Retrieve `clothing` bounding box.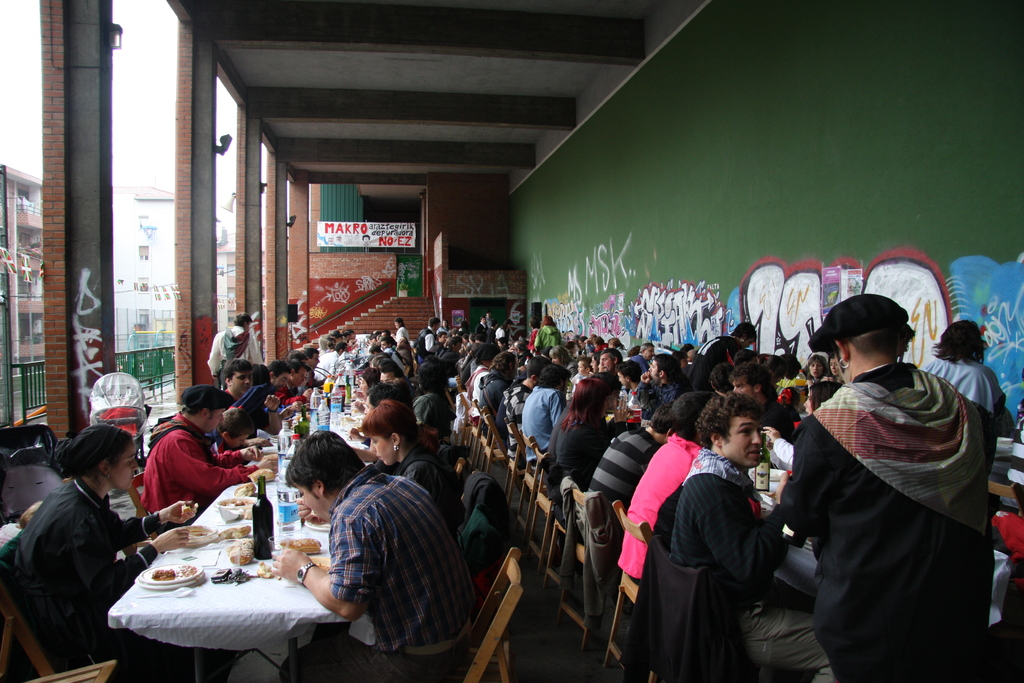
Bounding box: locate(520, 385, 566, 470).
